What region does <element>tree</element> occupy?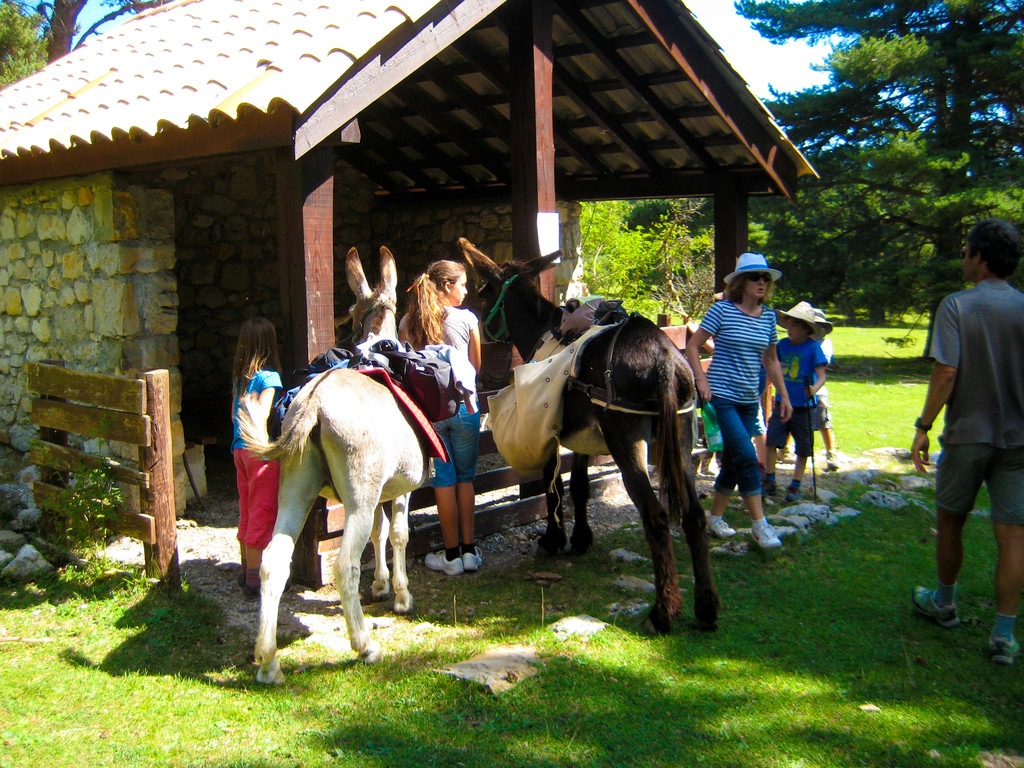
[x1=26, y1=452, x2=112, y2=574].
